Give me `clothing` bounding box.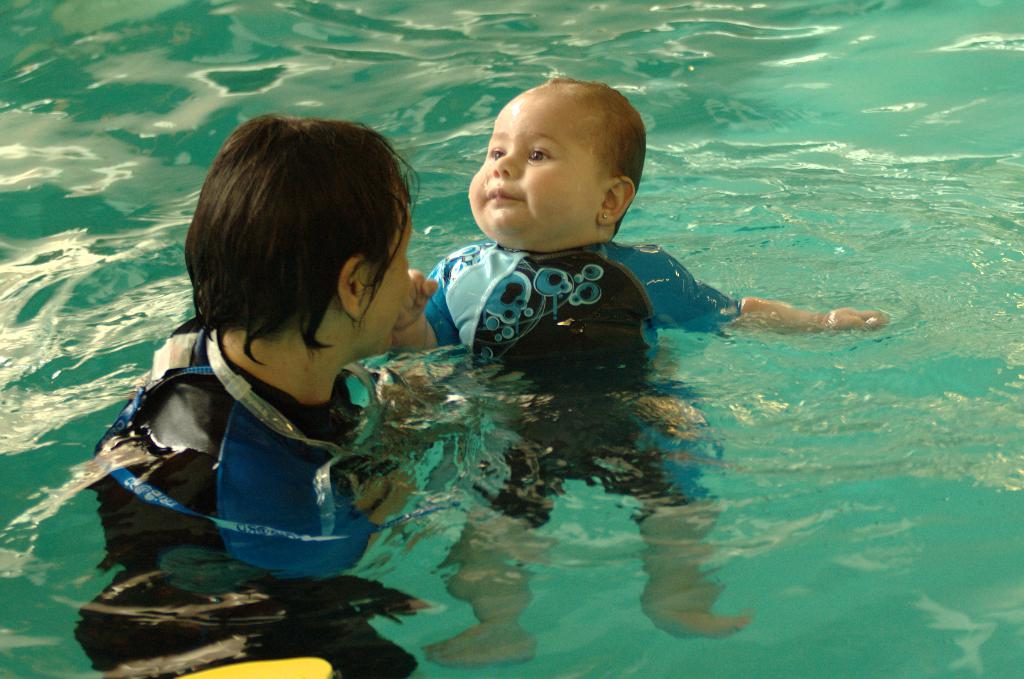
[left=74, top=317, right=423, bottom=678].
